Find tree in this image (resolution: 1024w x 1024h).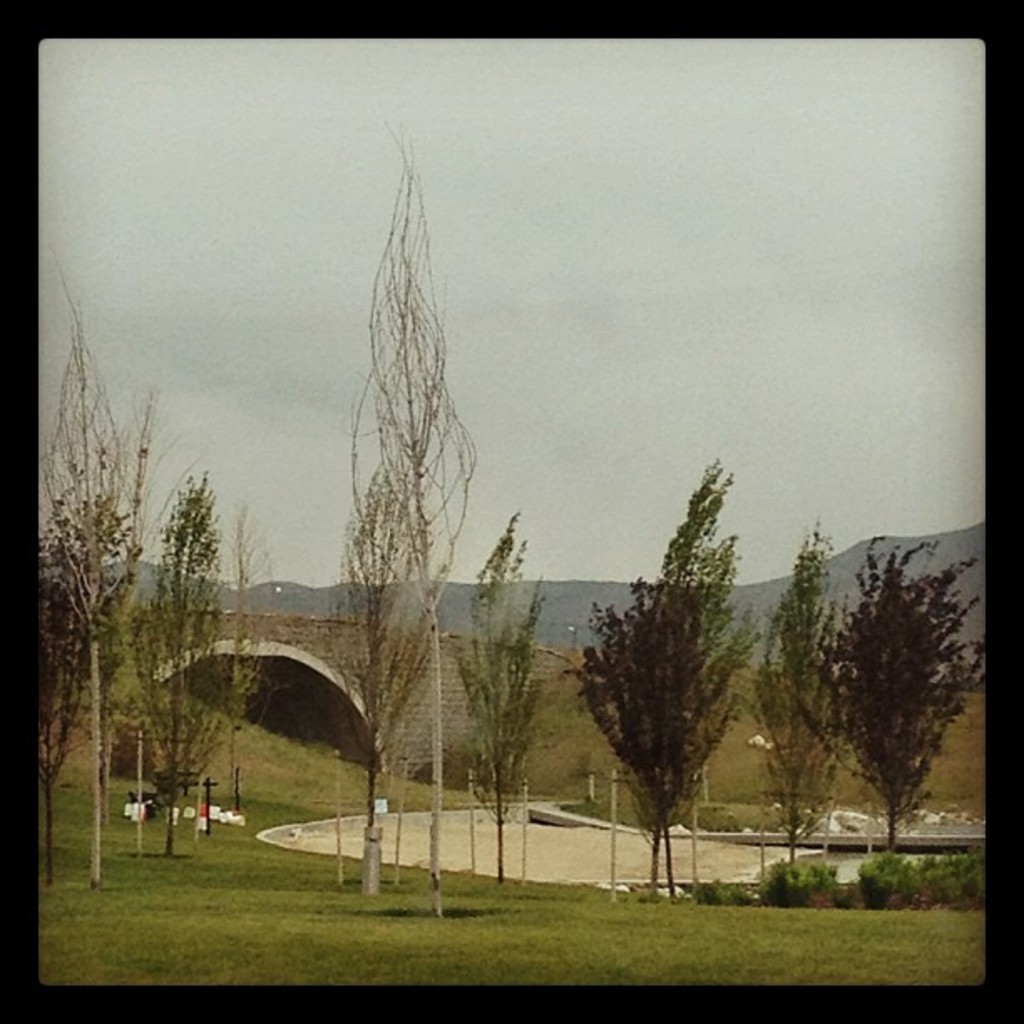
{"left": 209, "top": 510, "right": 266, "bottom": 822}.
